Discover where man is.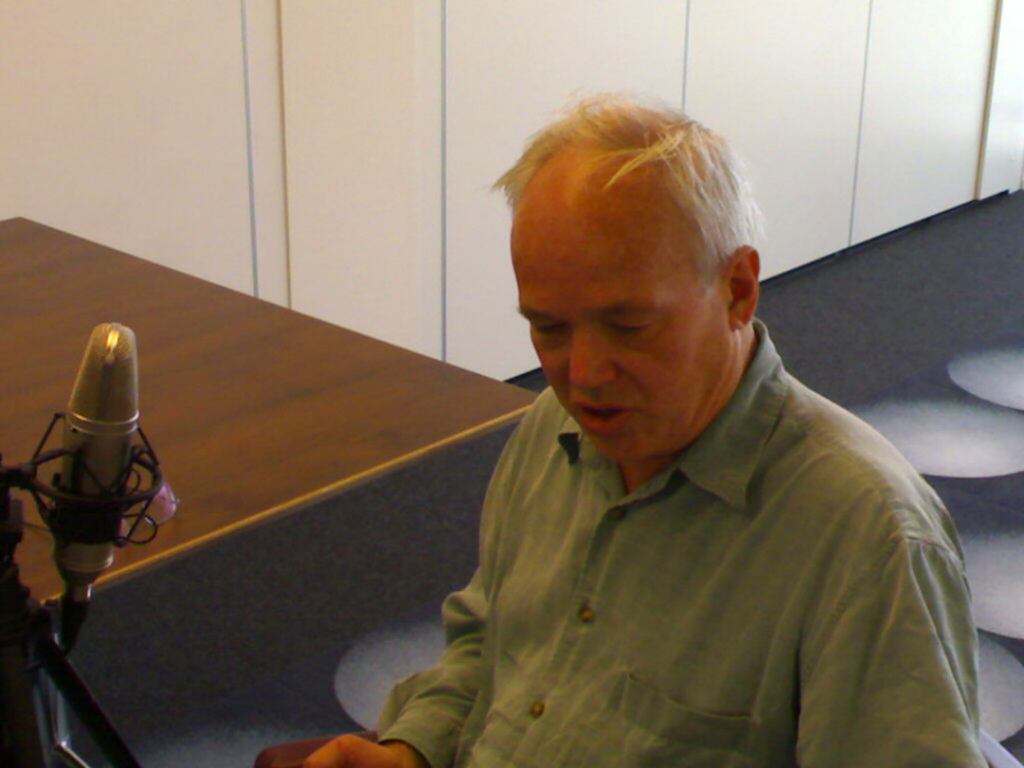
Discovered at (349, 110, 989, 745).
